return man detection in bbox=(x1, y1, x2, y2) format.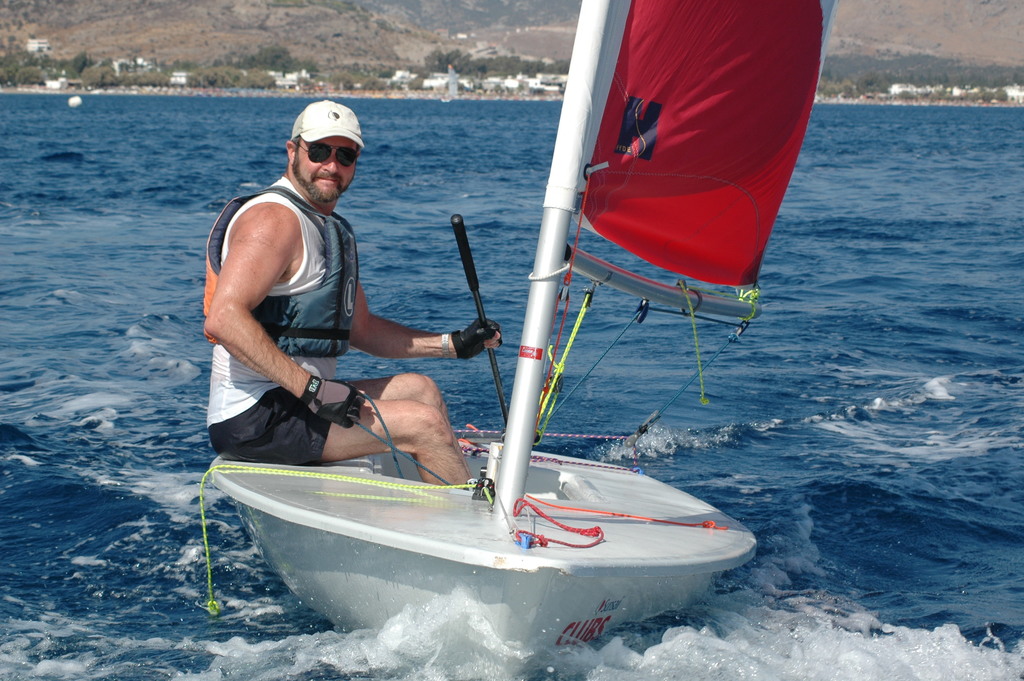
bbox=(200, 105, 500, 490).
